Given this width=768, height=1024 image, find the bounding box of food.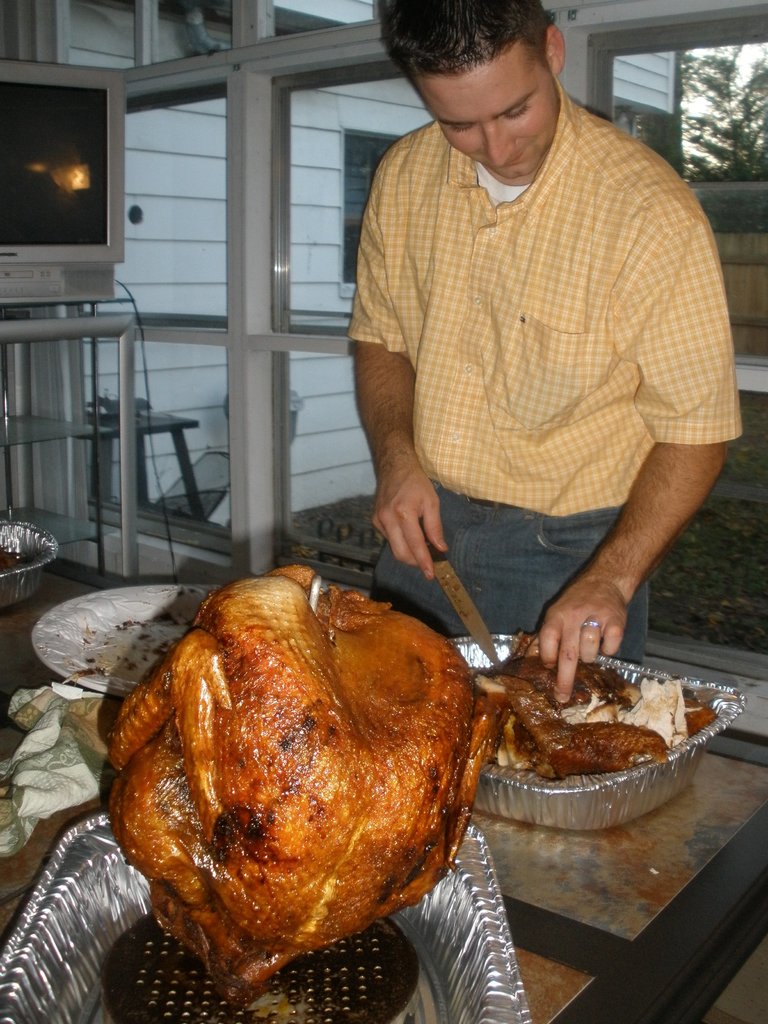
detection(106, 563, 504, 1012).
